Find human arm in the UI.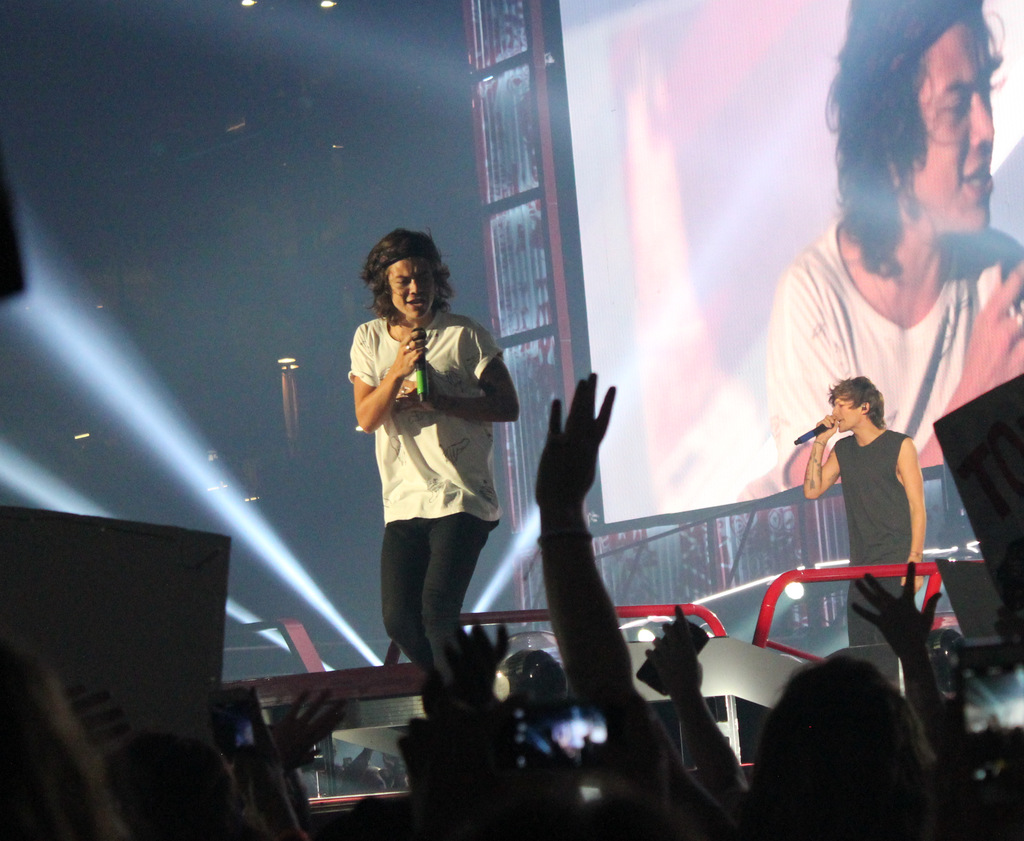
UI element at 266/685/324/778.
